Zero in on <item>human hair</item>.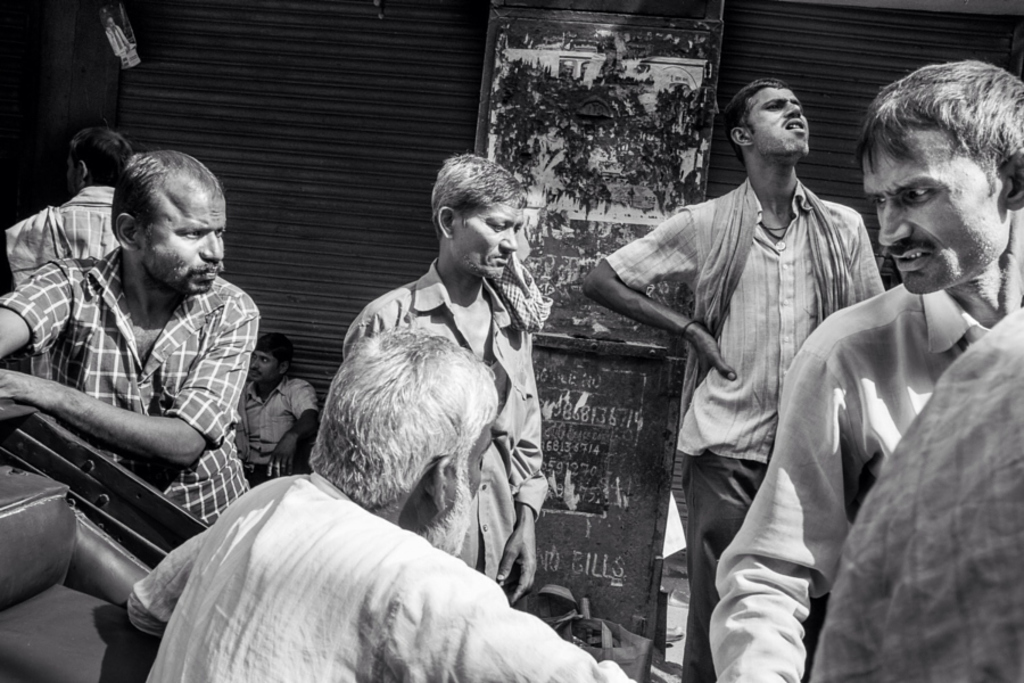
Zeroed in: 309 331 503 519.
